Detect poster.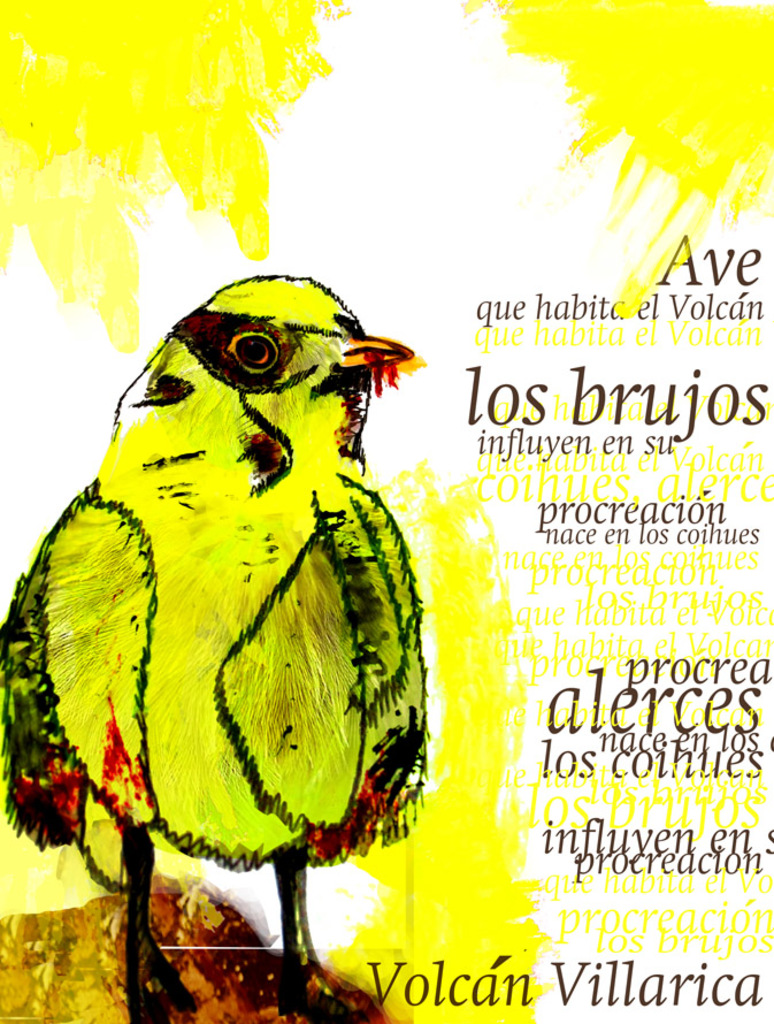
Detected at [0, 0, 773, 1023].
